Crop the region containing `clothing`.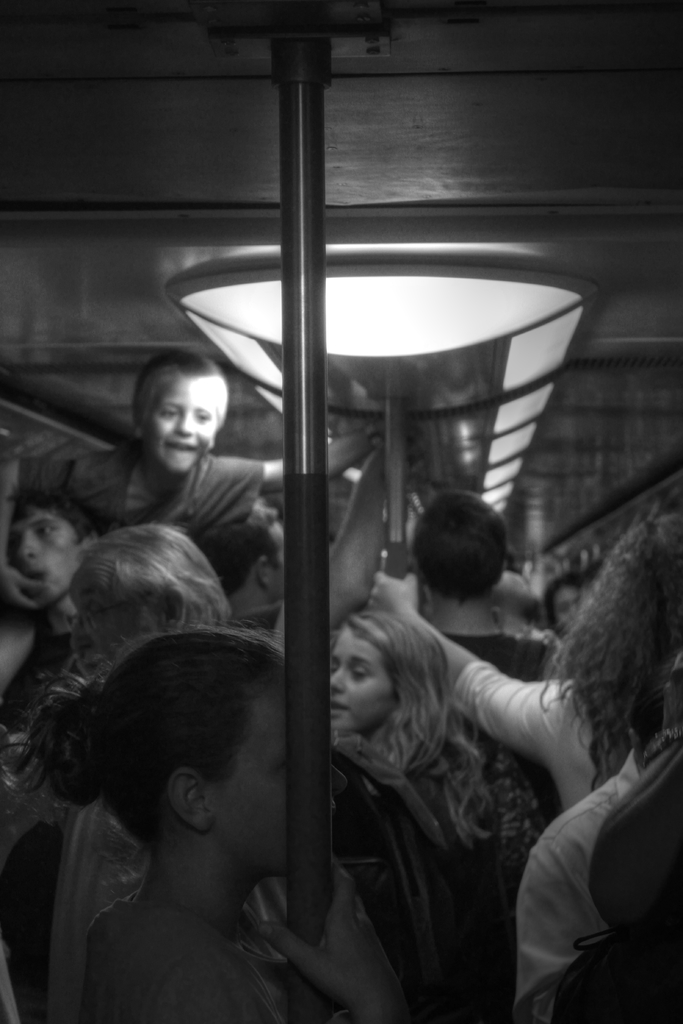
Crop region: (454,662,629,810).
